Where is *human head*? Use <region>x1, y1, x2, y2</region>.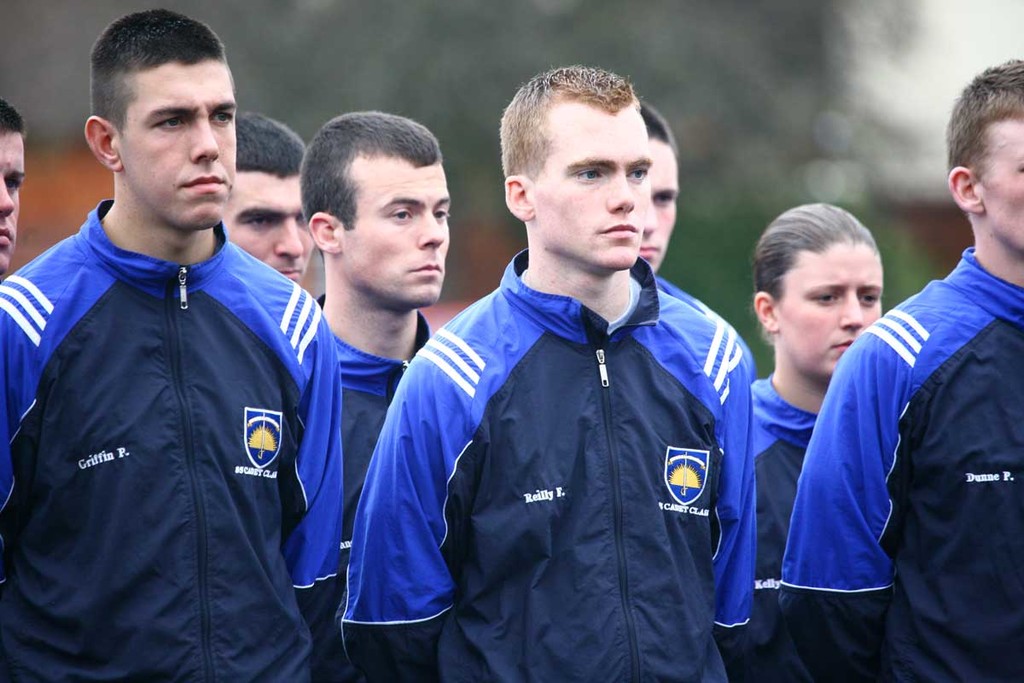
<region>301, 108, 453, 318</region>.
